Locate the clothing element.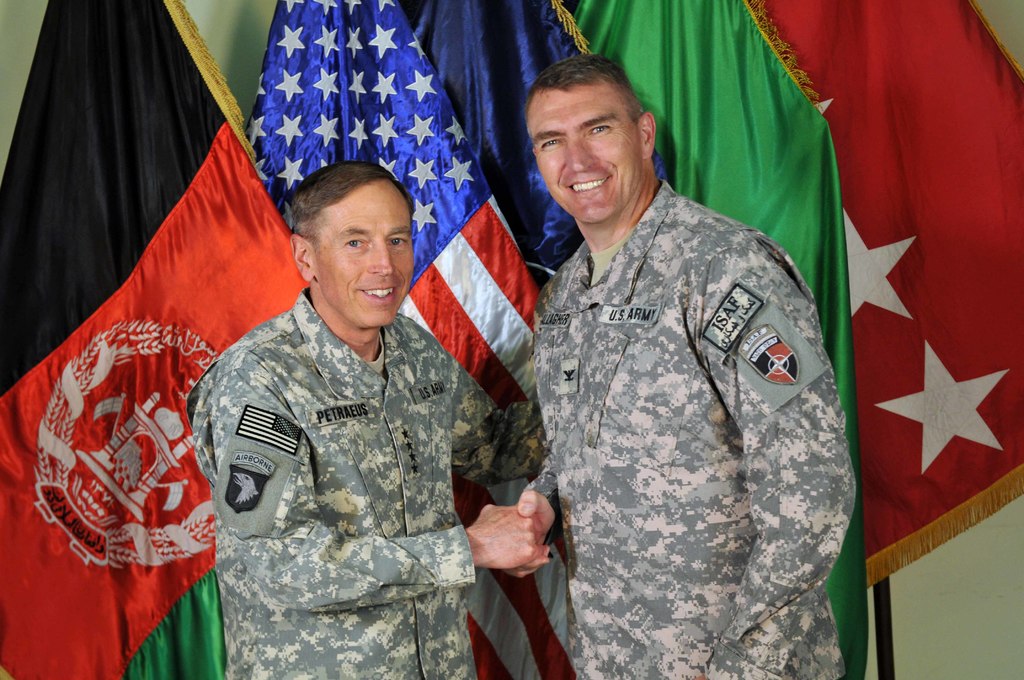
Element bbox: 185 286 509 678.
